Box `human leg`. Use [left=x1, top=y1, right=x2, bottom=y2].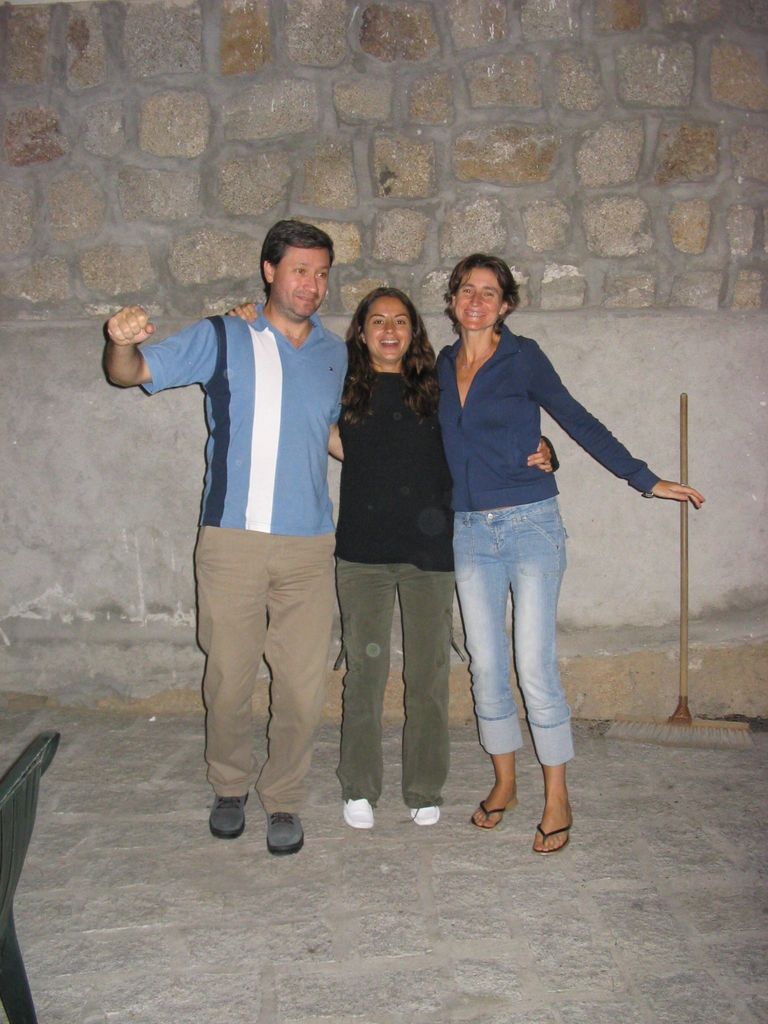
[left=332, top=561, right=396, bottom=830].
